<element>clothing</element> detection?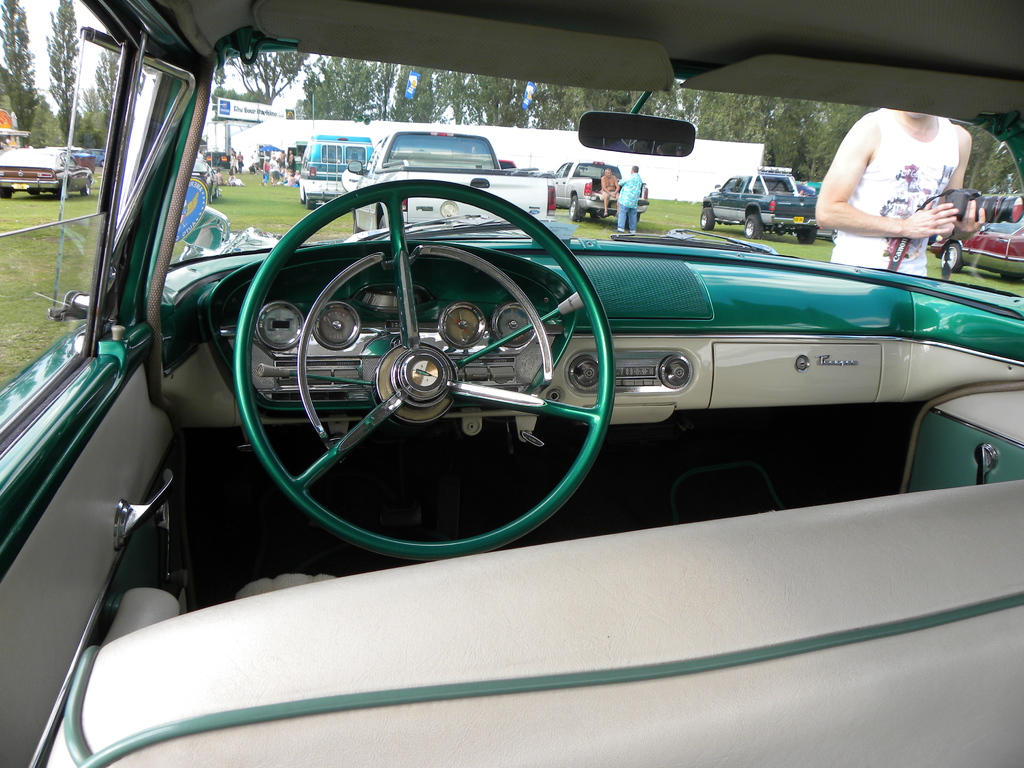
BBox(616, 175, 639, 228)
